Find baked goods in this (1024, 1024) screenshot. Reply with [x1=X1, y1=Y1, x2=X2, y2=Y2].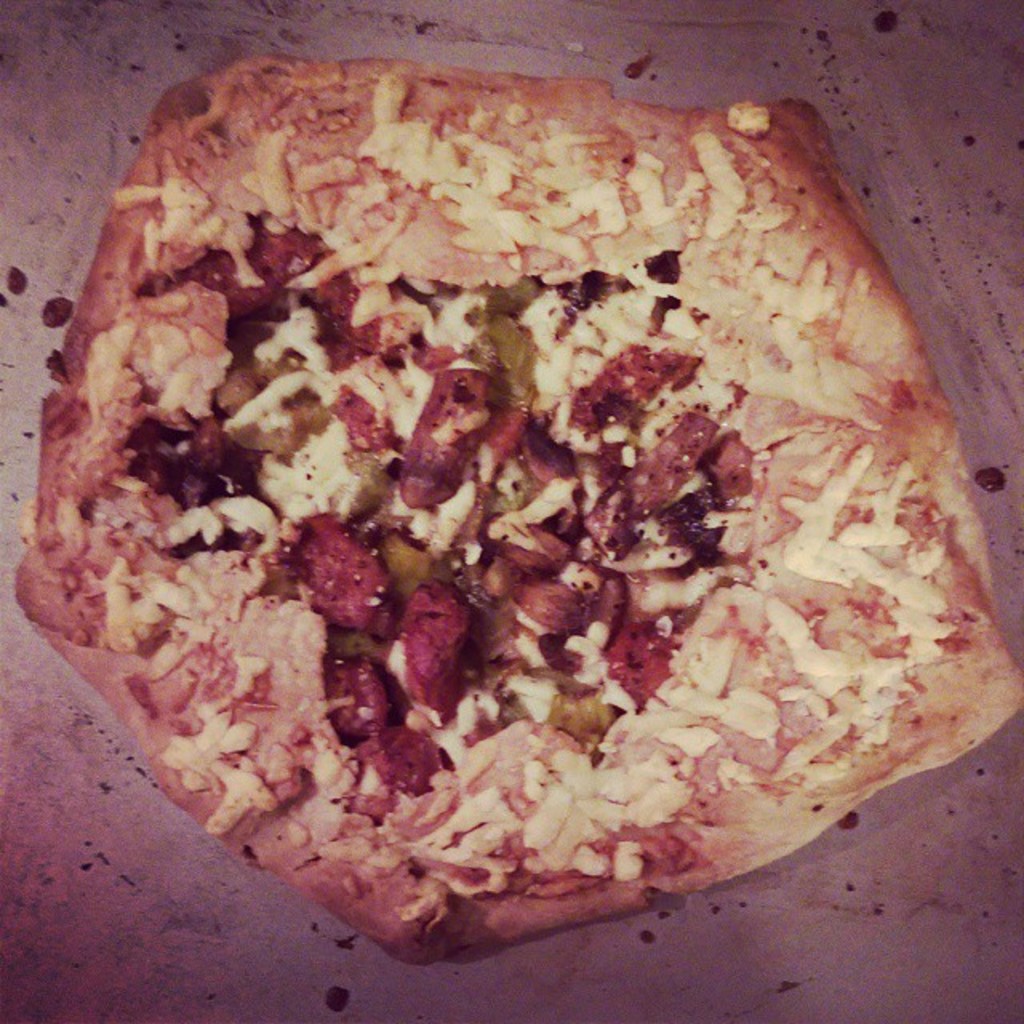
[x1=13, y1=53, x2=1022, y2=970].
